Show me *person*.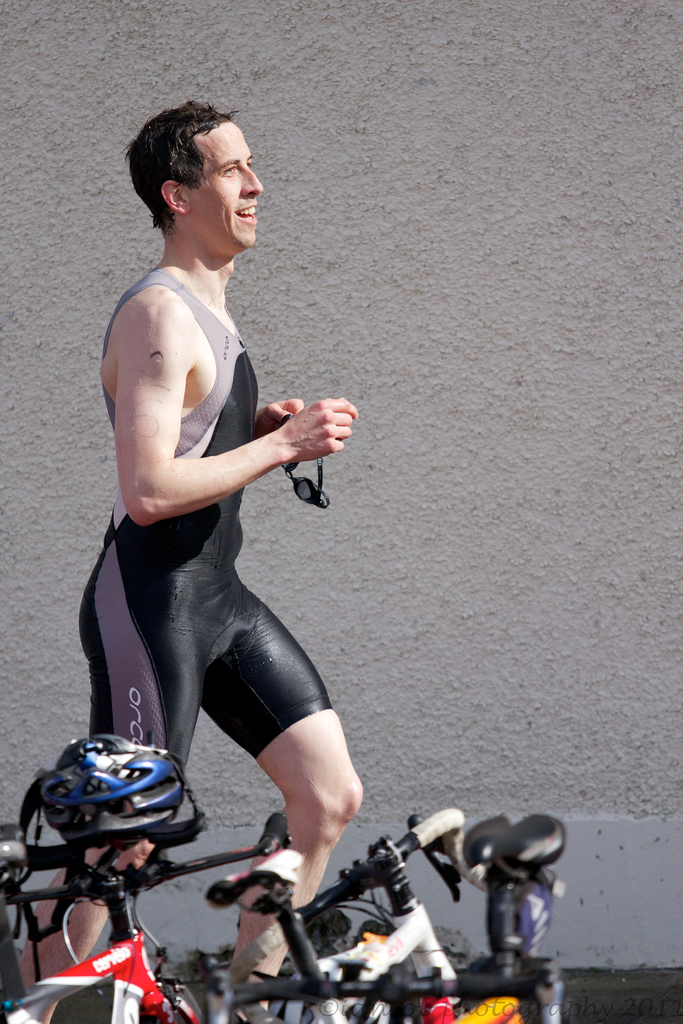
*person* is here: 0:111:361:1023.
